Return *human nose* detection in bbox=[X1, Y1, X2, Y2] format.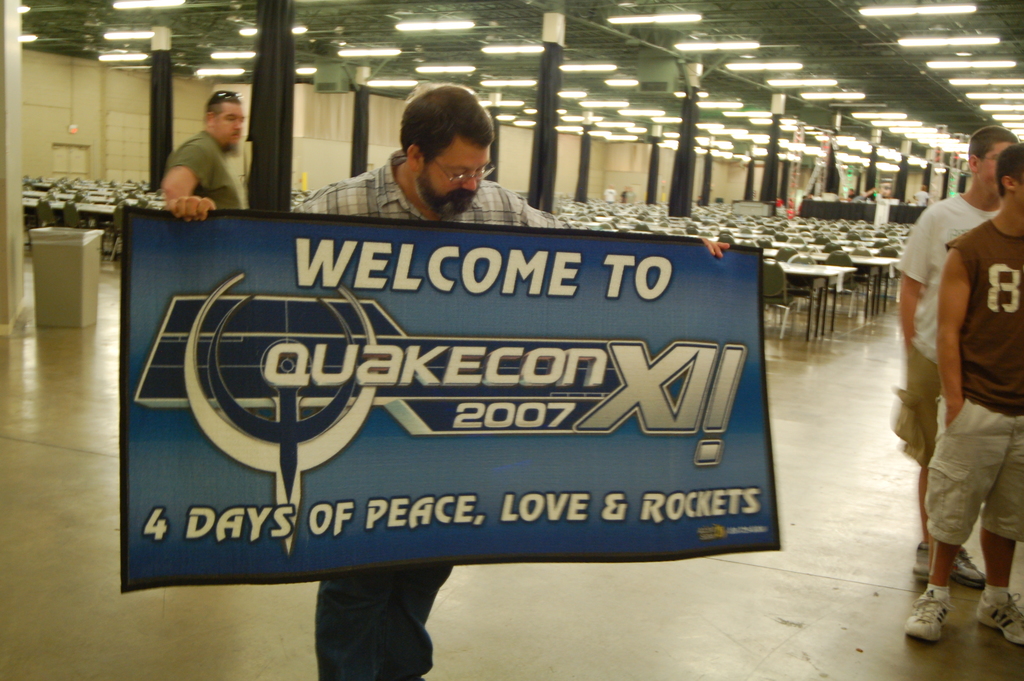
bbox=[460, 170, 478, 193].
